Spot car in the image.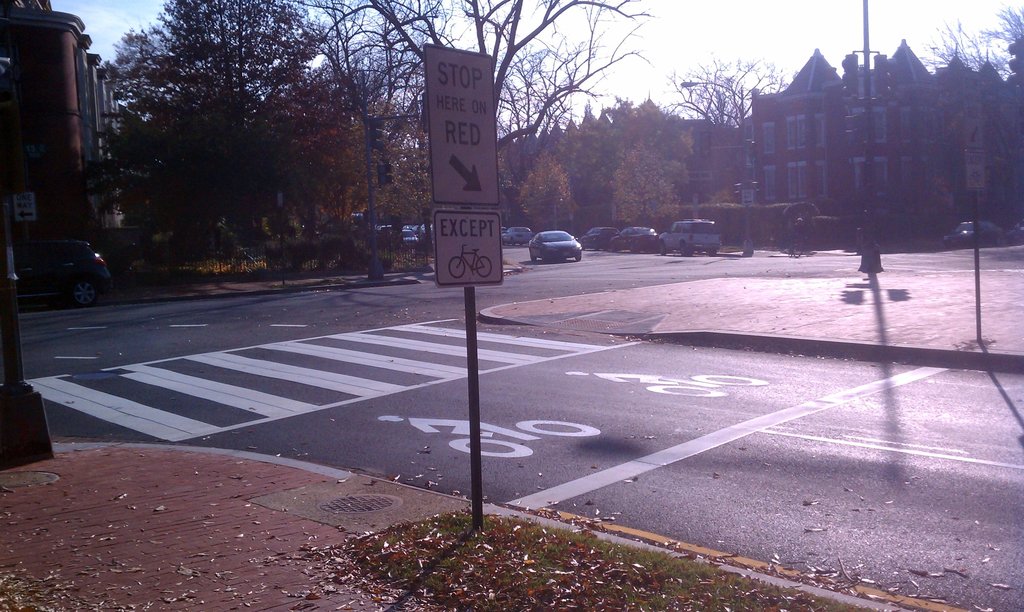
car found at {"left": 399, "top": 227, "right": 417, "bottom": 243}.
